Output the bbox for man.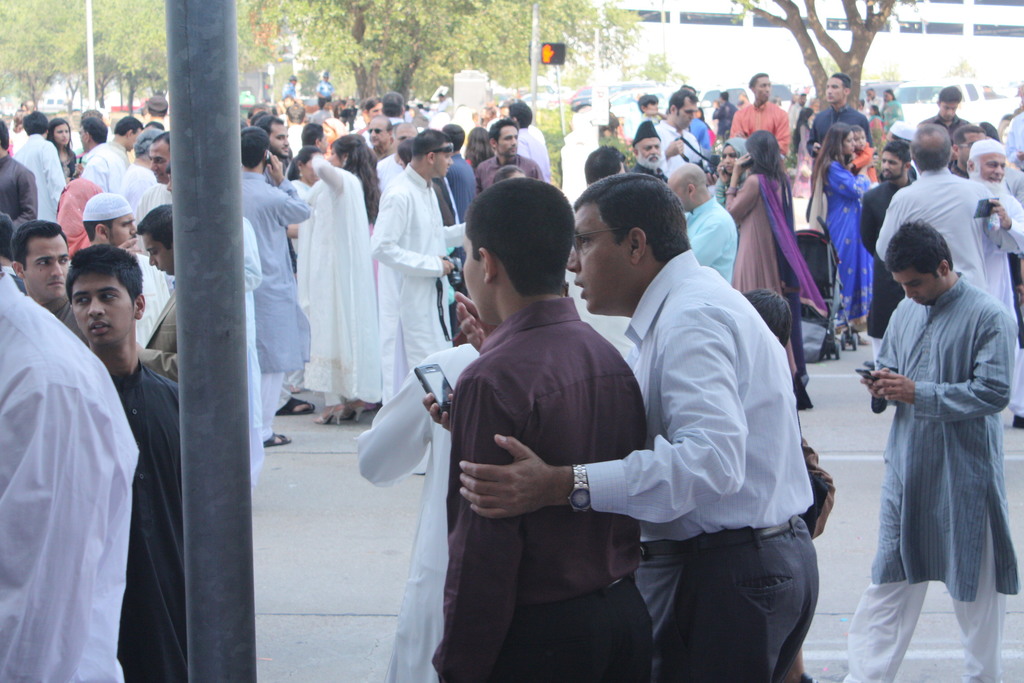
left=865, top=83, right=884, bottom=110.
